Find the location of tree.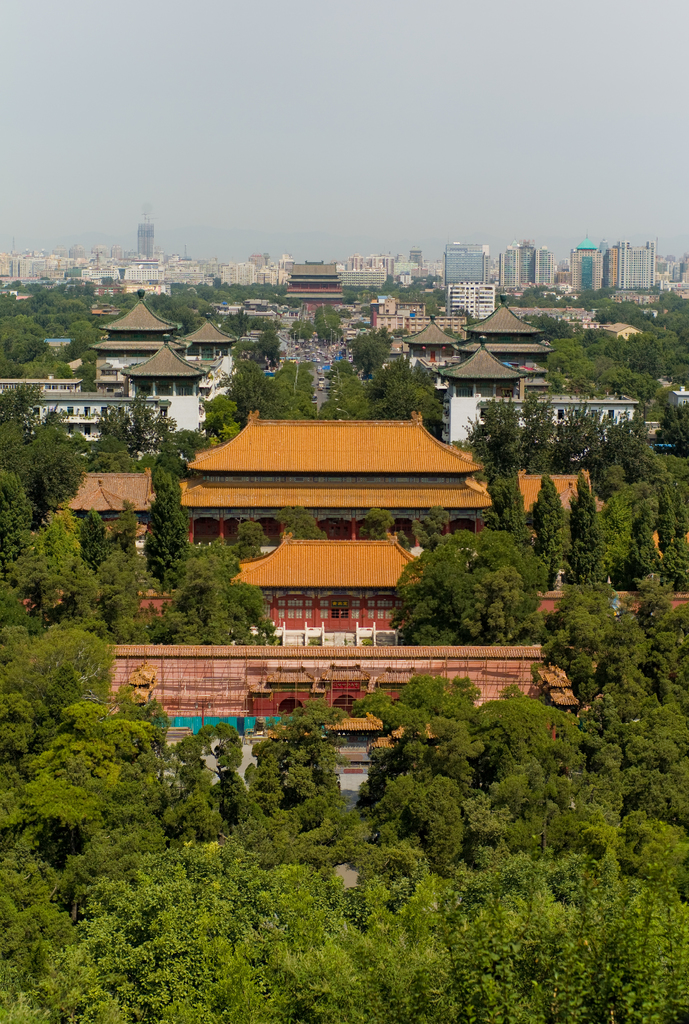
Location: detection(147, 540, 281, 652).
